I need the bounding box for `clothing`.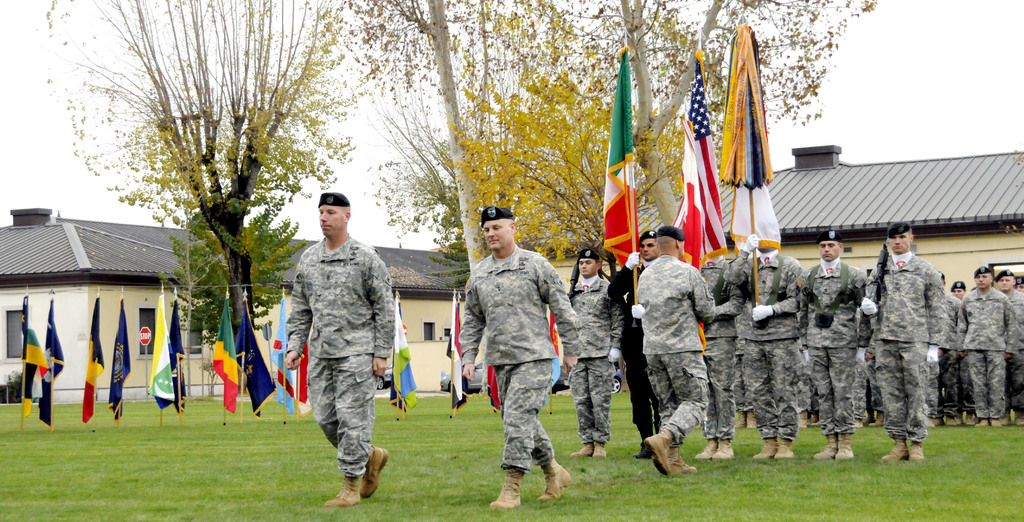
Here it is: 996, 282, 1023, 402.
